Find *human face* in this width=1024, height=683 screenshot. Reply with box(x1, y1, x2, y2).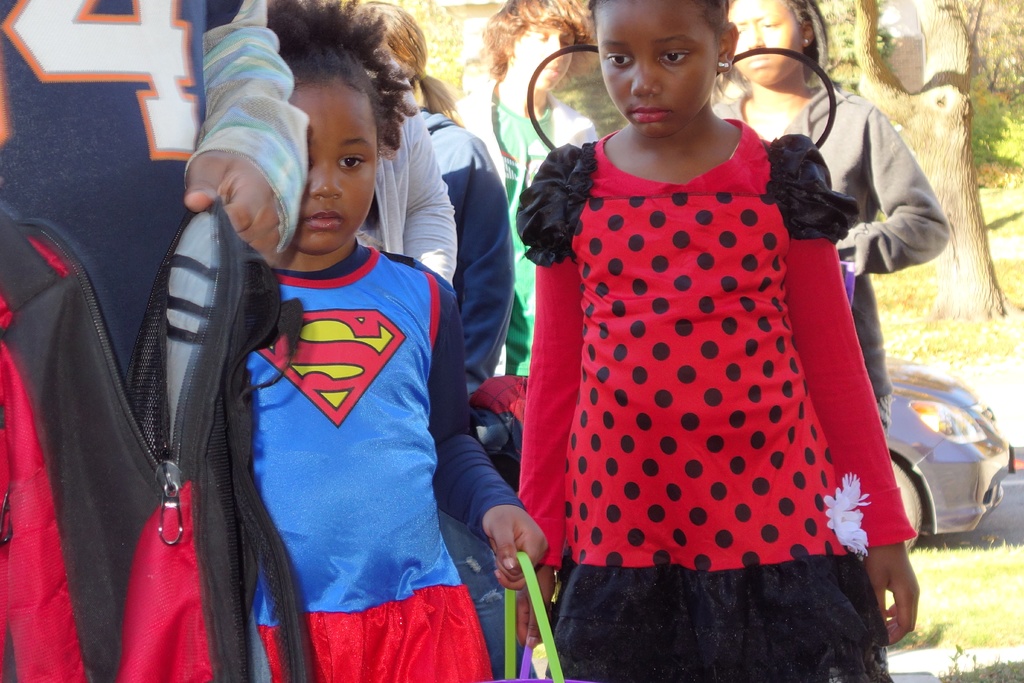
box(292, 79, 378, 253).
